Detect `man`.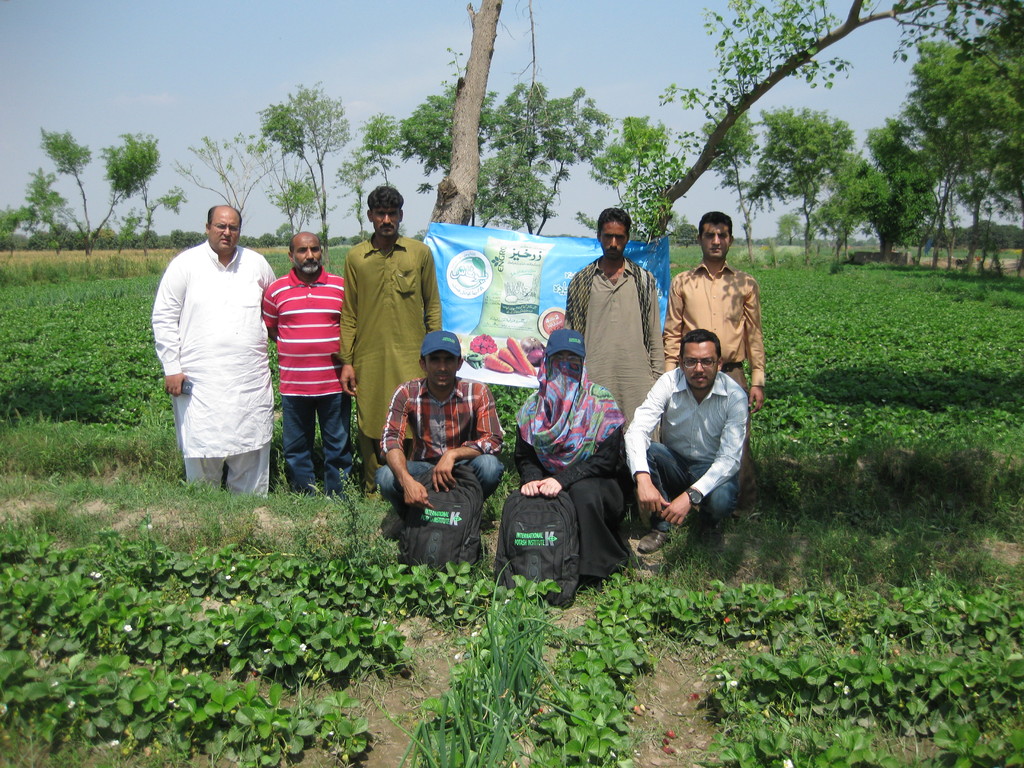
Detected at [left=159, top=191, right=280, bottom=524].
